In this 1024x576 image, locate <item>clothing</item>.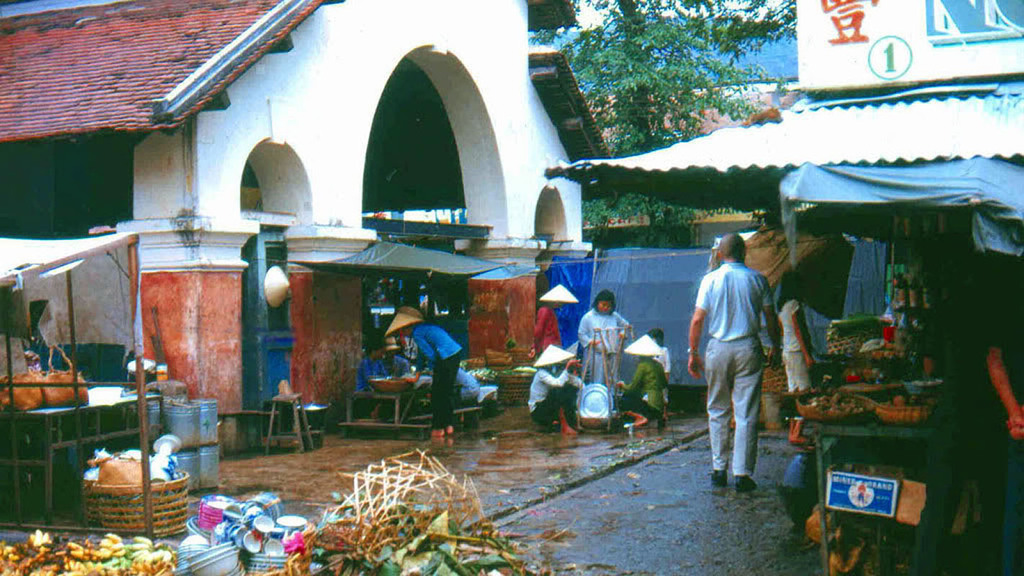
Bounding box: (699,232,786,470).
